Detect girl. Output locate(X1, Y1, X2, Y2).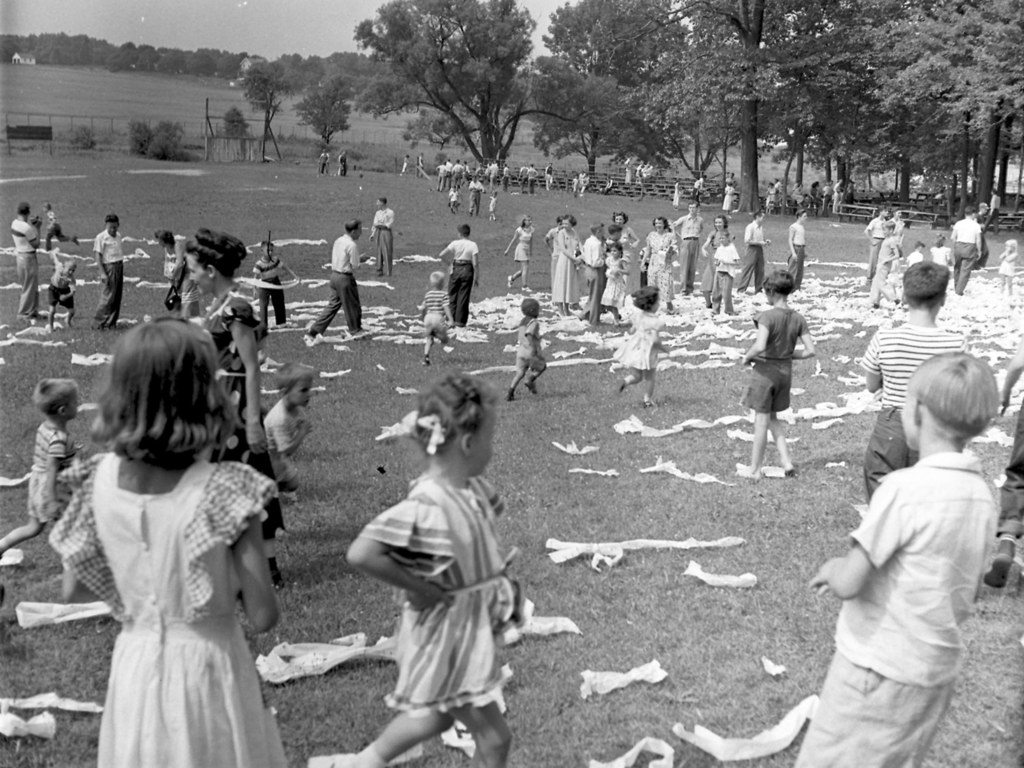
locate(600, 238, 640, 326).
